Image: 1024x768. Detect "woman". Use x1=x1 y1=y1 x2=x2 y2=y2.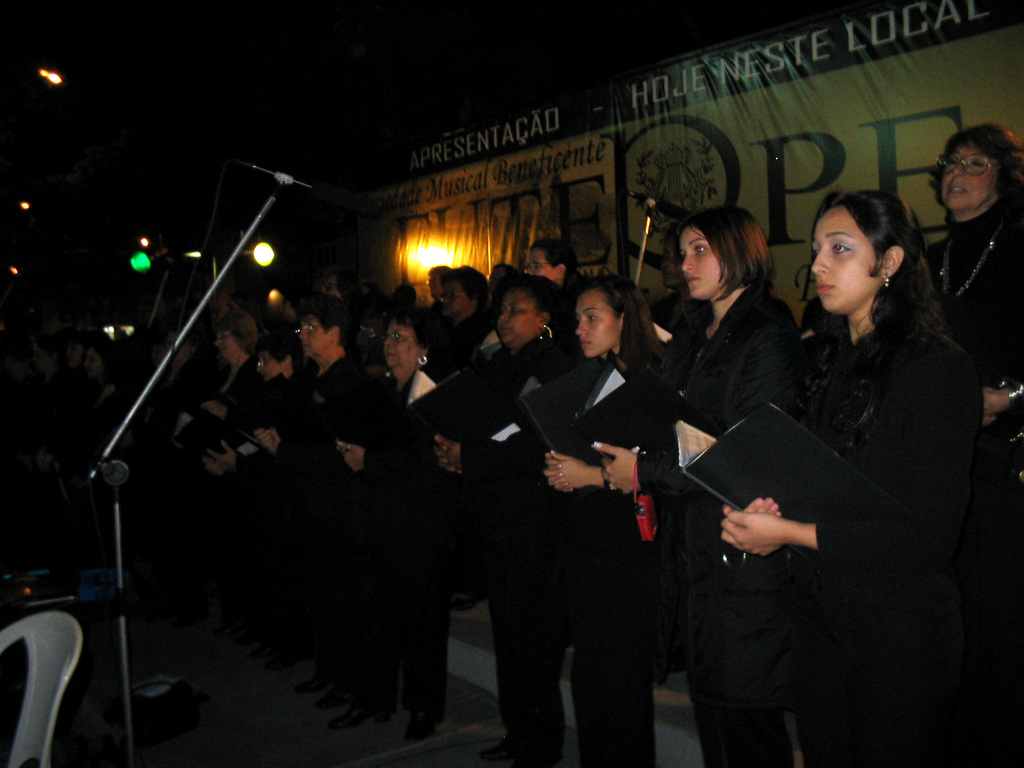
x1=923 y1=124 x2=1023 y2=767.
